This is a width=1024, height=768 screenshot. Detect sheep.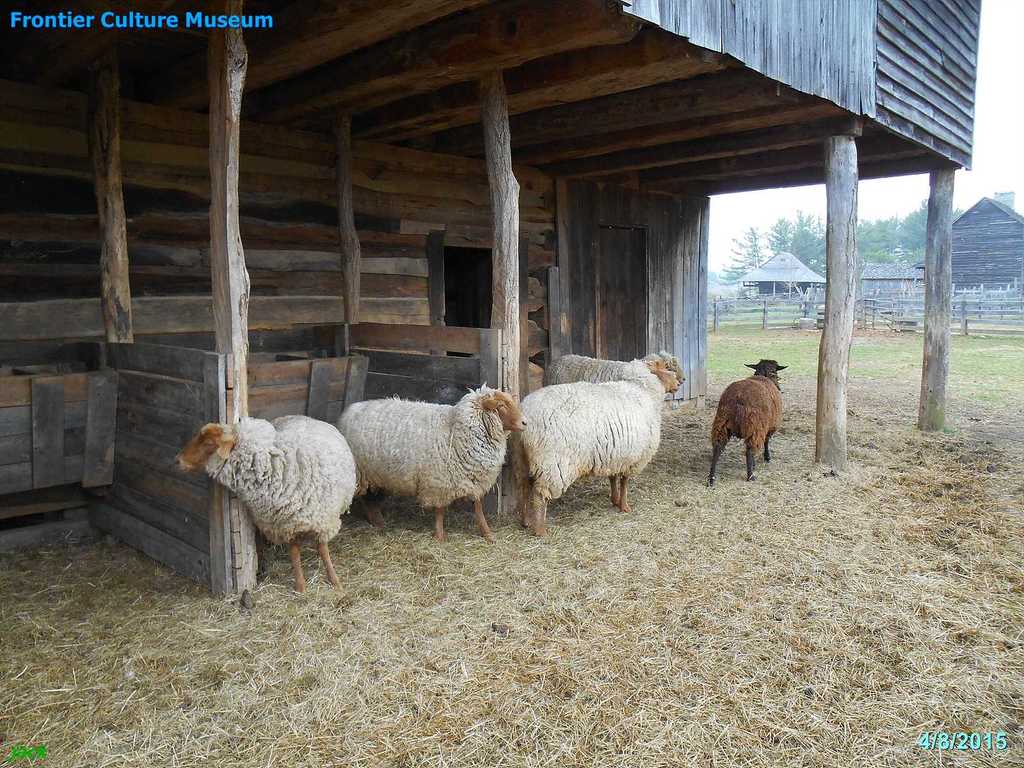
(x1=333, y1=377, x2=530, y2=542).
